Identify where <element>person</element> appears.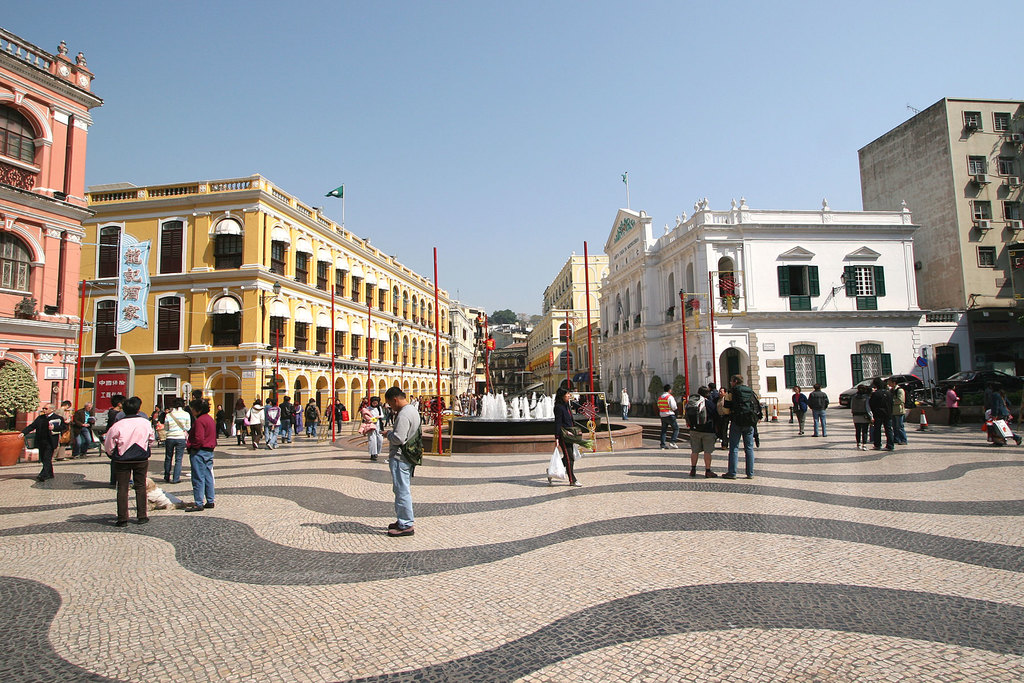
Appears at 326 400 336 425.
